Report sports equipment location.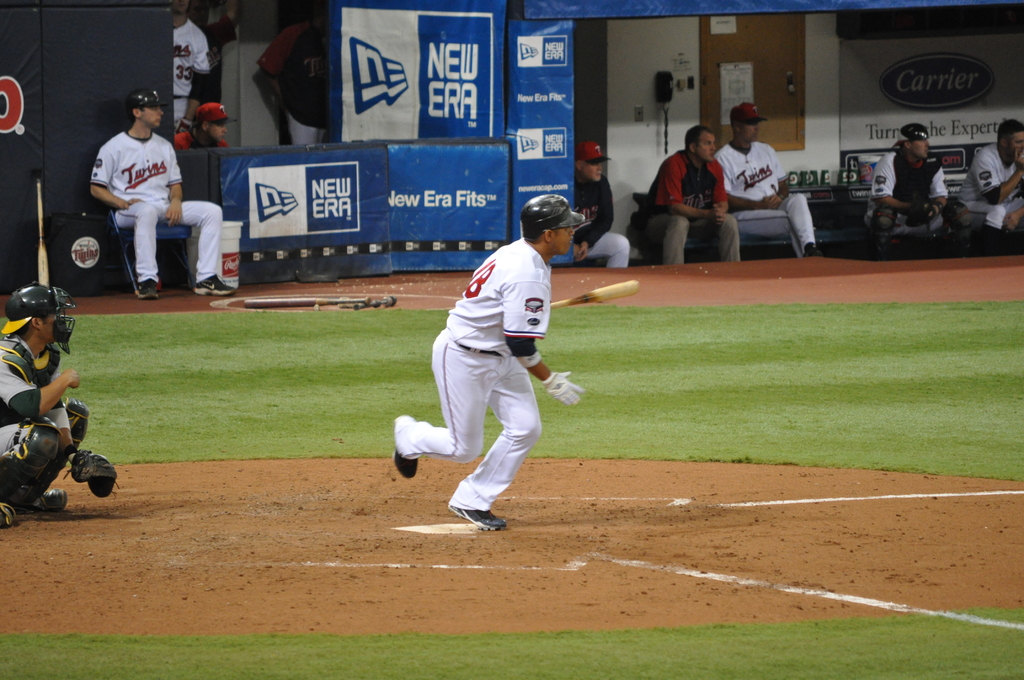
Report: select_region(1, 284, 75, 352).
